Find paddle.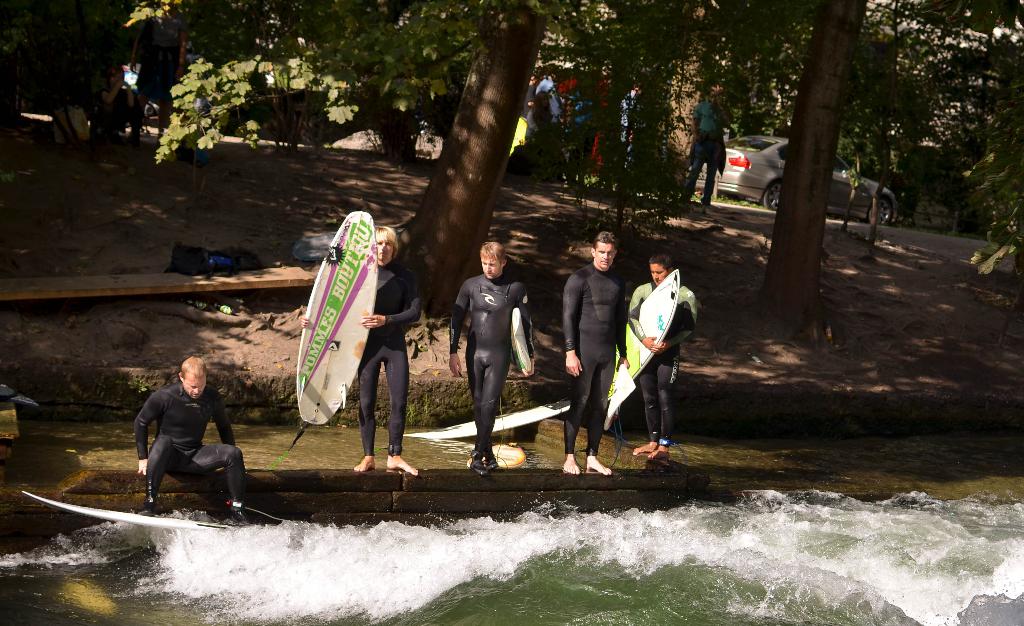
<region>228, 501, 294, 522</region>.
